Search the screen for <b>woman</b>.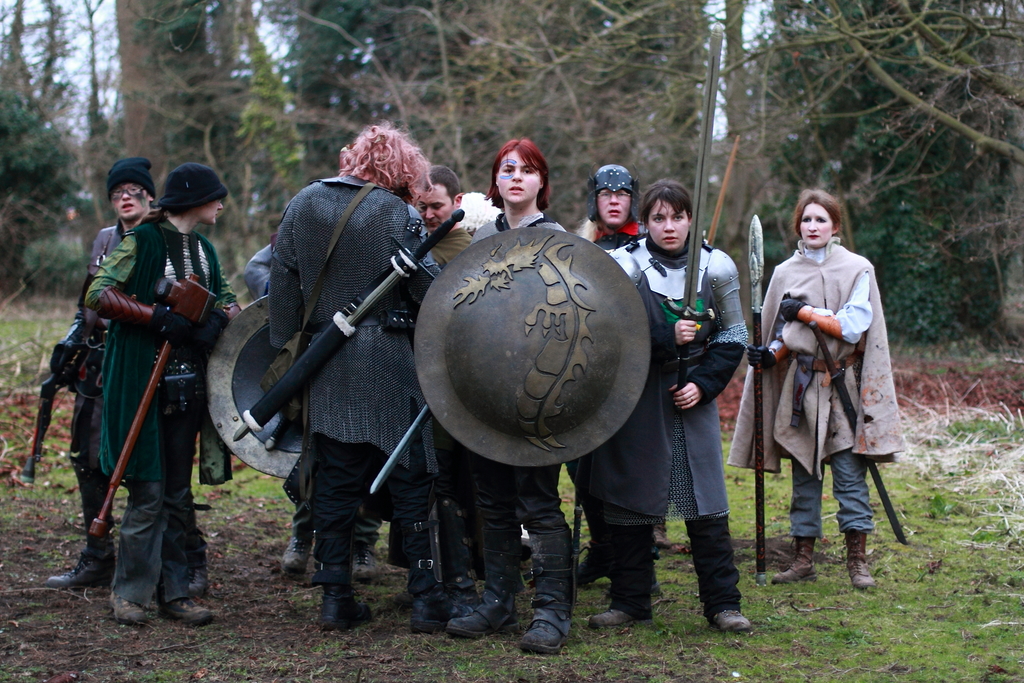
Found at 586,177,756,629.
